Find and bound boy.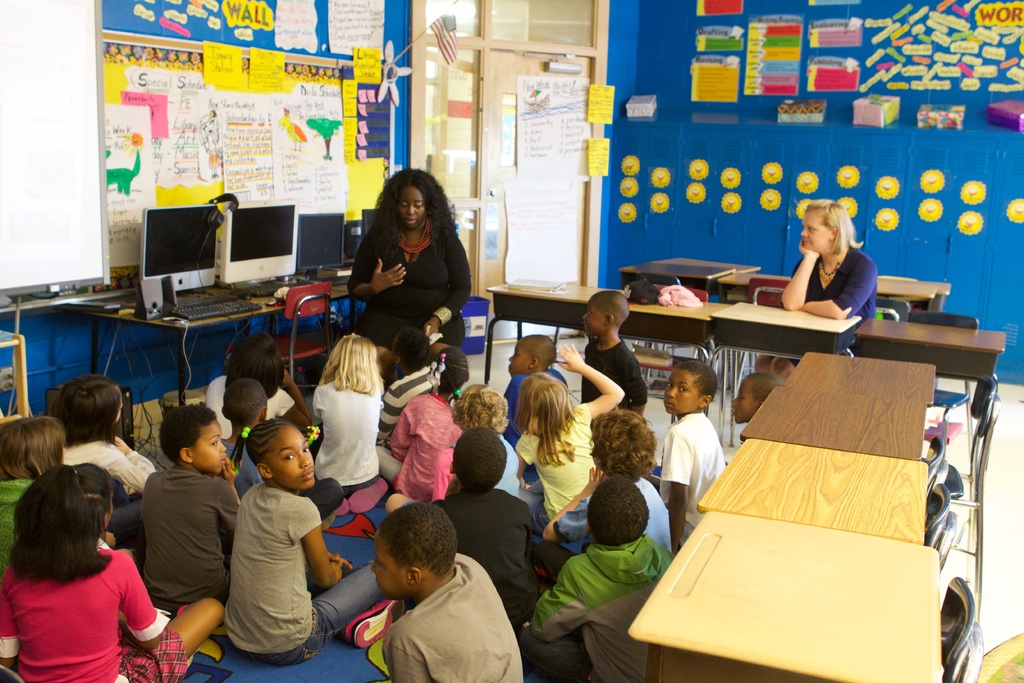
Bound: pyautogui.locateOnScreen(734, 373, 783, 424).
